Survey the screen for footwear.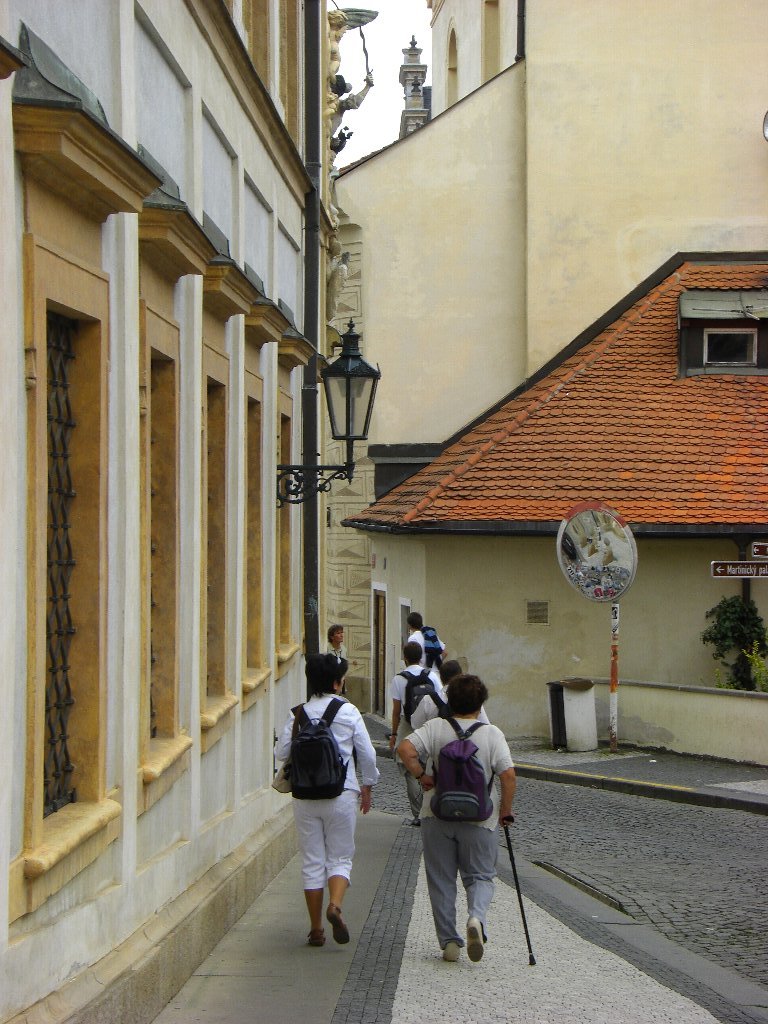
Survey found: select_region(467, 918, 485, 962).
